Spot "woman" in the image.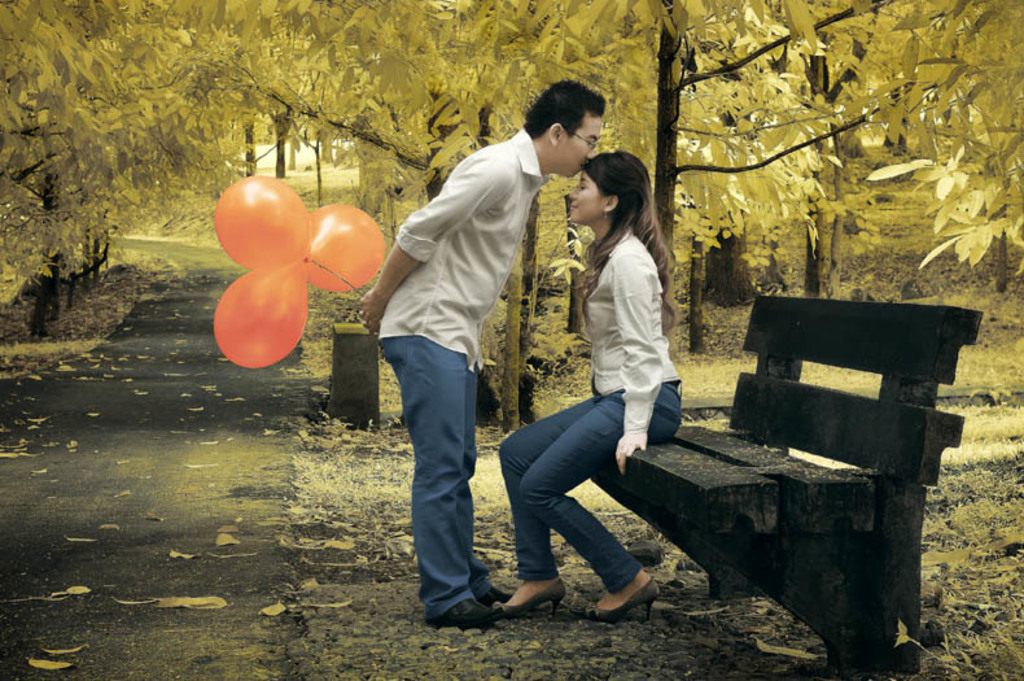
"woman" found at x1=553 y1=147 x2=701 y2=597.
